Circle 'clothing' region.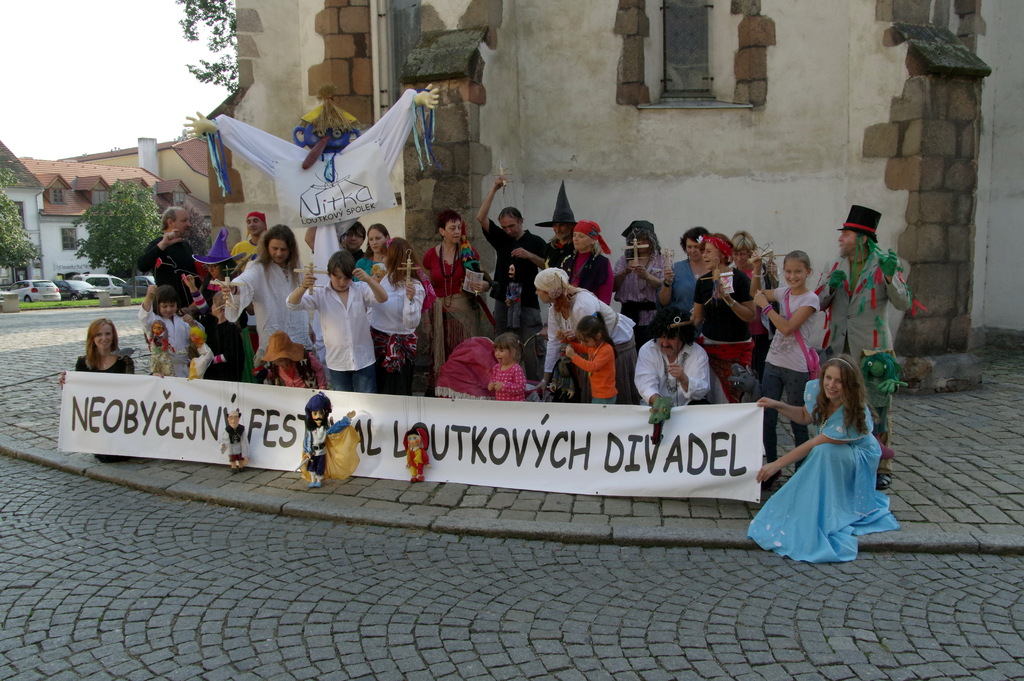
Region: x1=479, y1=222, x2=550, y2=319.
